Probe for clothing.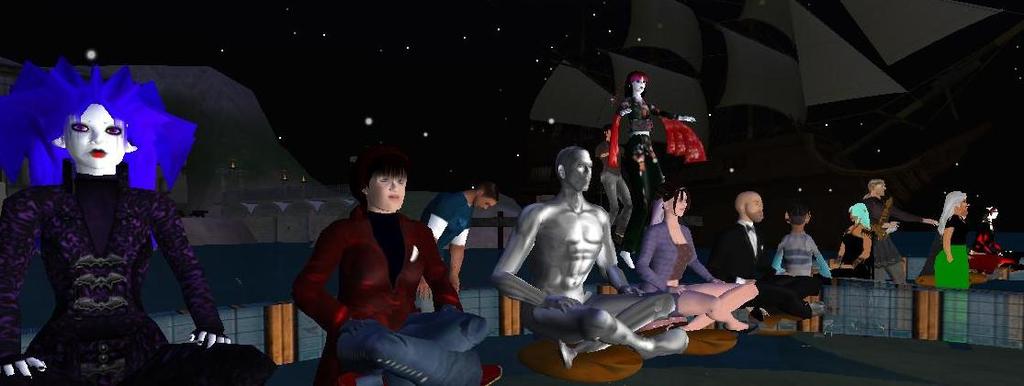
Probe result: box=[408, 186, 467, 264].
